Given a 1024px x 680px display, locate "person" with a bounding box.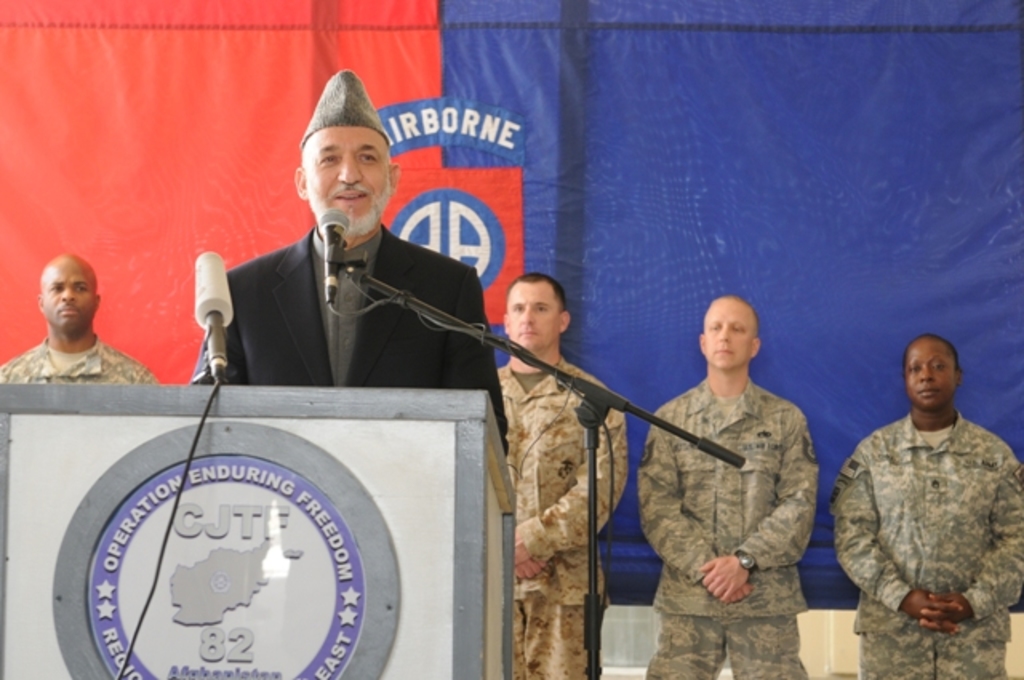
Located: <region>637, 294, 821, 678</region>.
